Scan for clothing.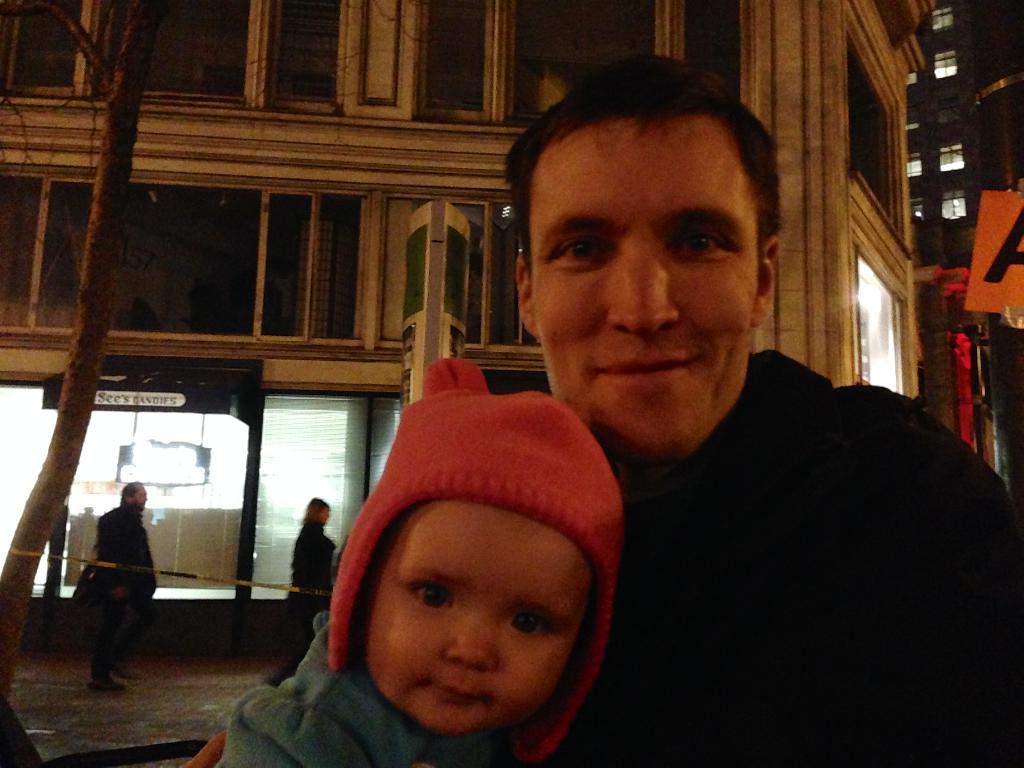
Scan result: <region>592, 337, 1023, 767</region>.
